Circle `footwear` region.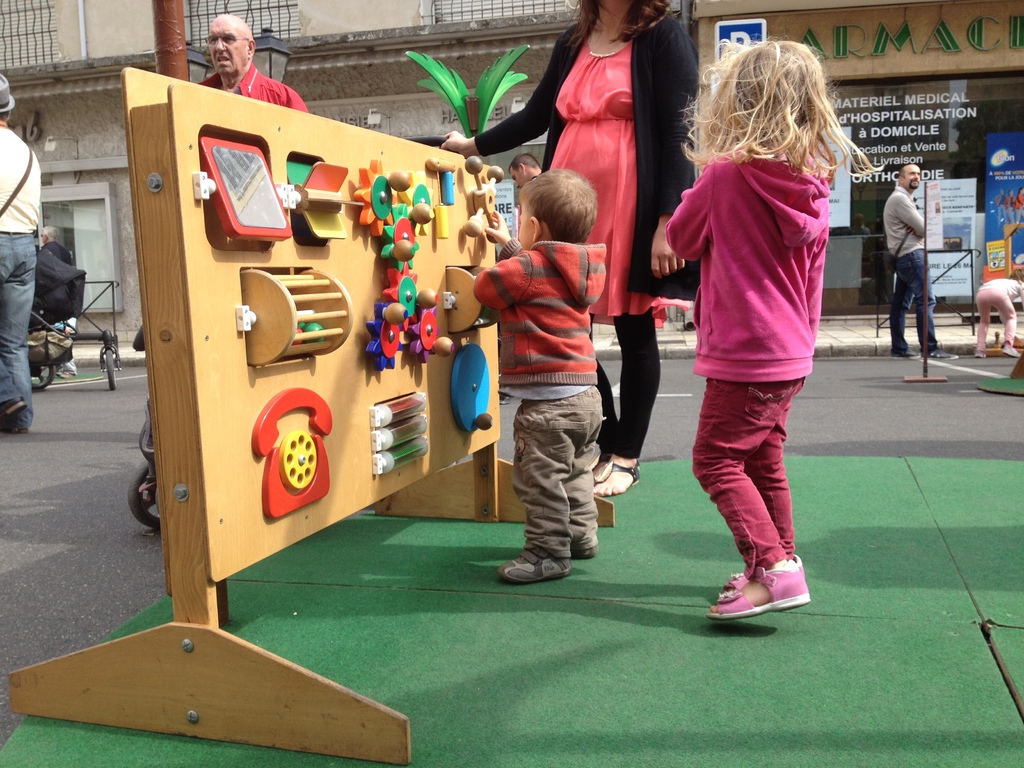
Region: left=892, top=351, right=920, bottom=358.
